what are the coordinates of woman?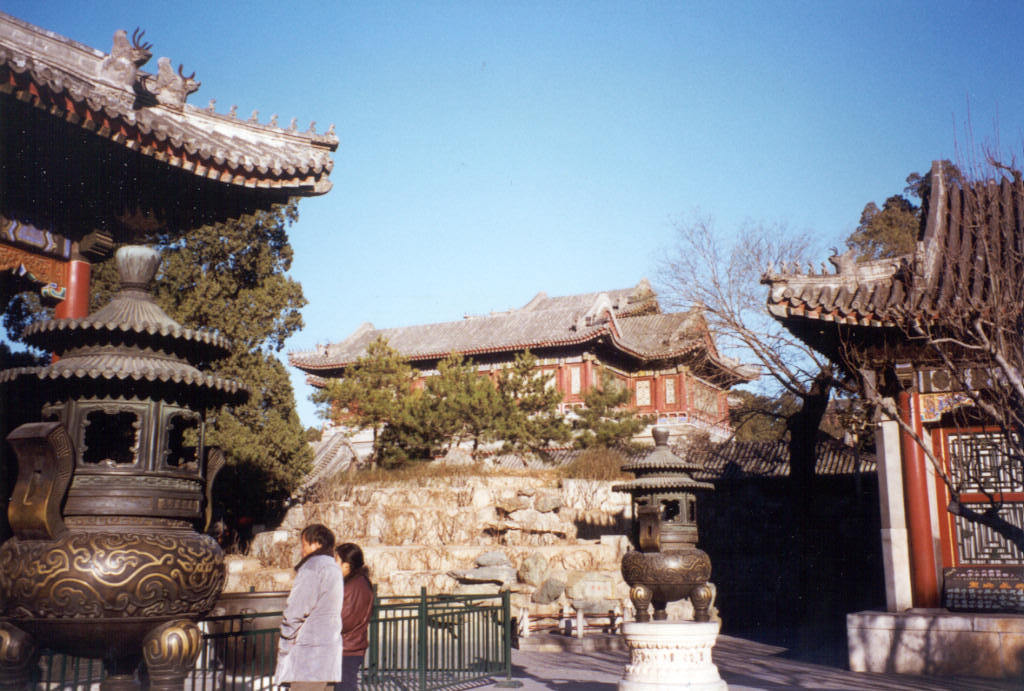
(left=328, top=542, right=378, bottom=690).
